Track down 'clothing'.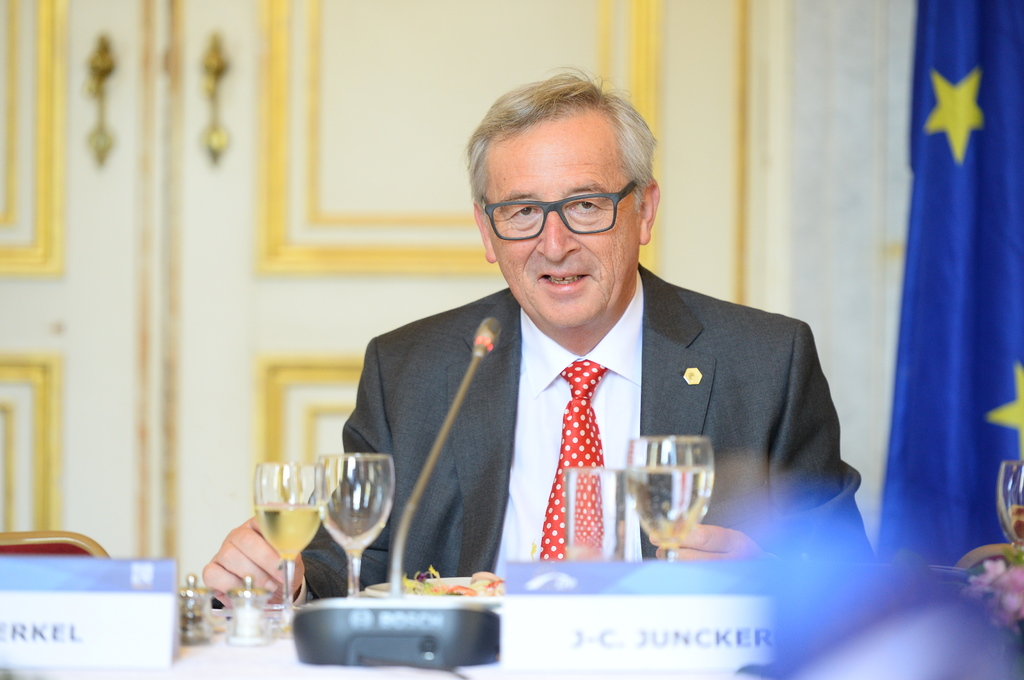
Tracked to box=[330, 258, 838, 594].
